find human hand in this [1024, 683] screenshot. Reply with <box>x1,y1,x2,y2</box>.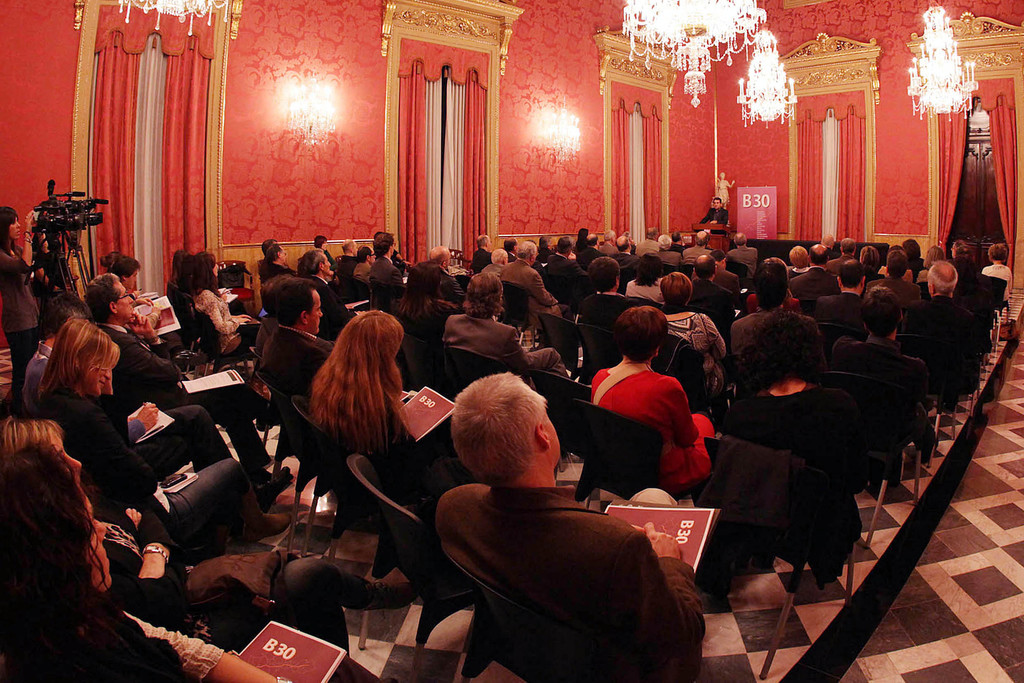
<box>237,316,248,325</box>.
